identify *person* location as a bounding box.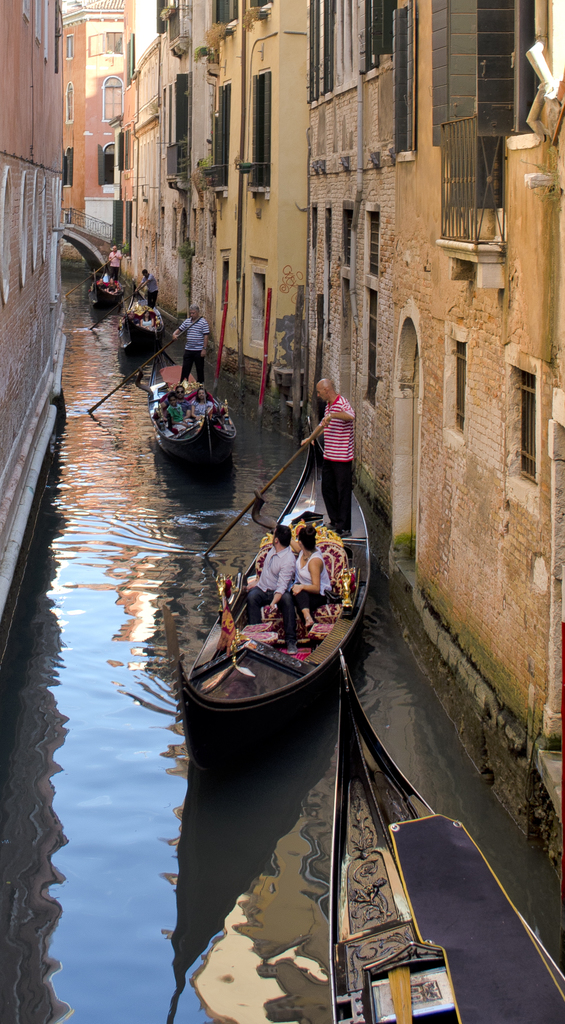
[x1=141, y1=267, x2=158, y2=311].
